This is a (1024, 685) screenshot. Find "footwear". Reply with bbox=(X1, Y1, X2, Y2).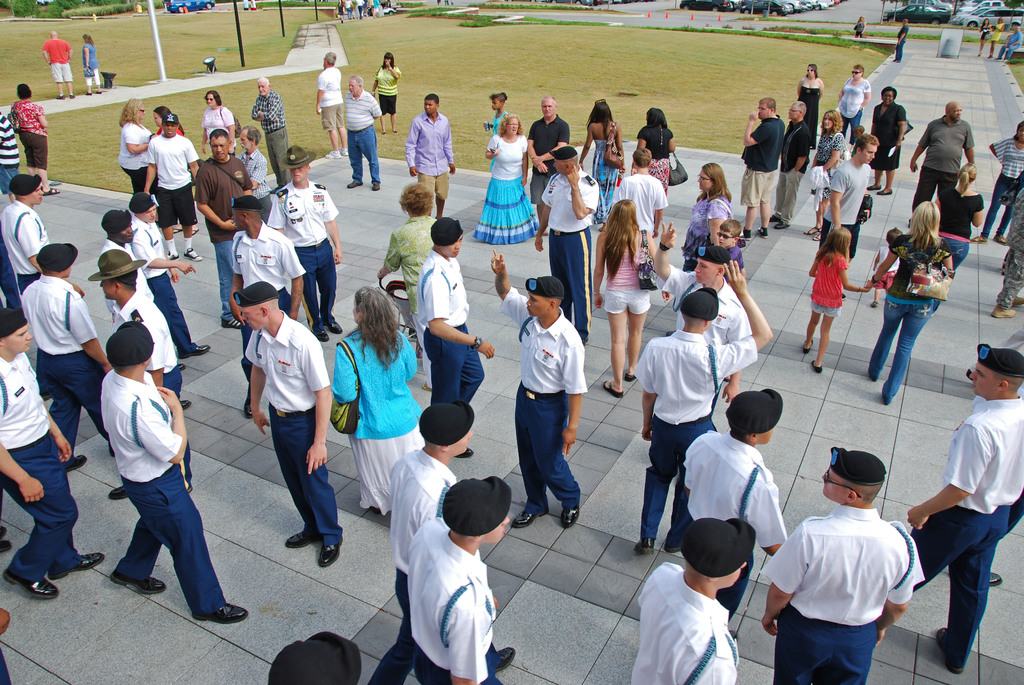
bbox=(4, 569, 60, 601).
